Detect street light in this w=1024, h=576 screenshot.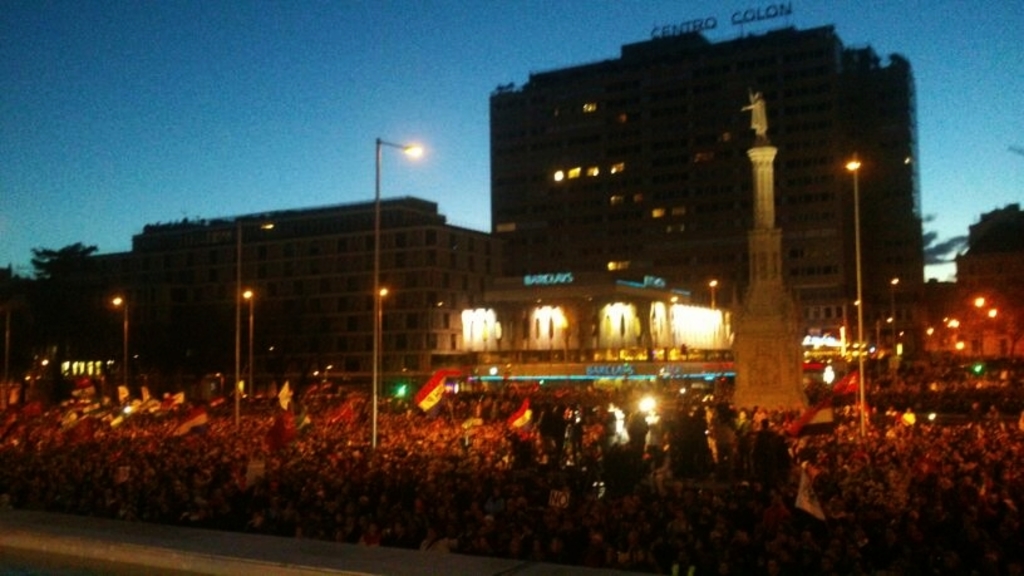
Detection: [851, 152, 867, 433].
